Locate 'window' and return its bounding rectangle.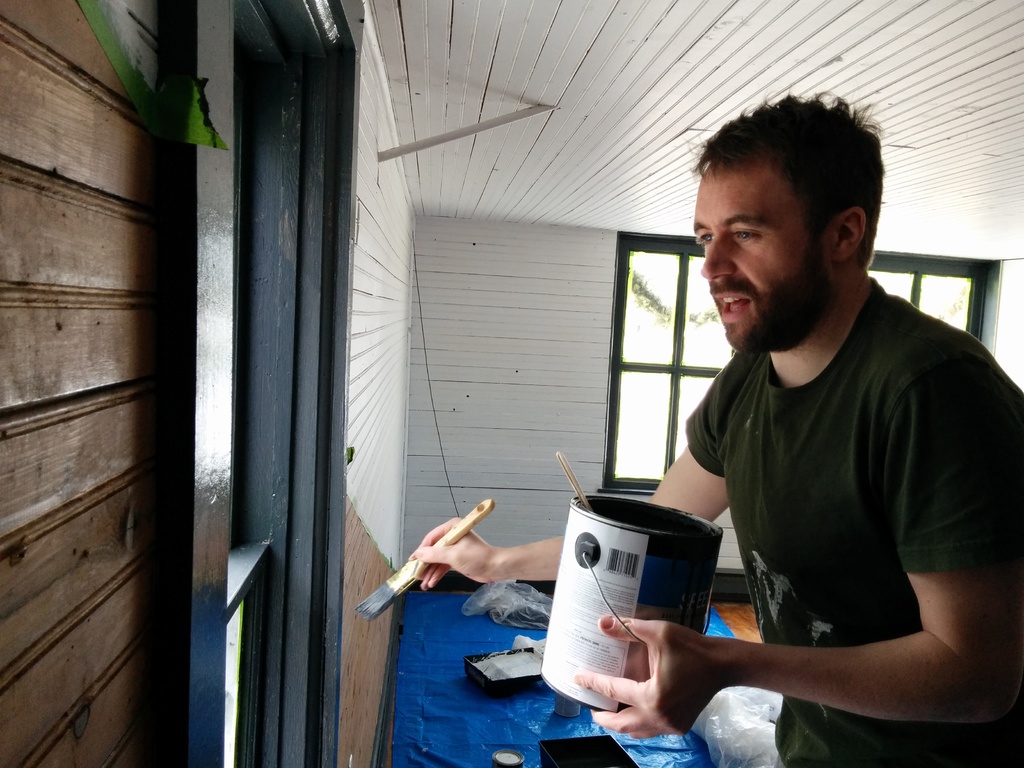
locate(597, 230, 989, 494).
